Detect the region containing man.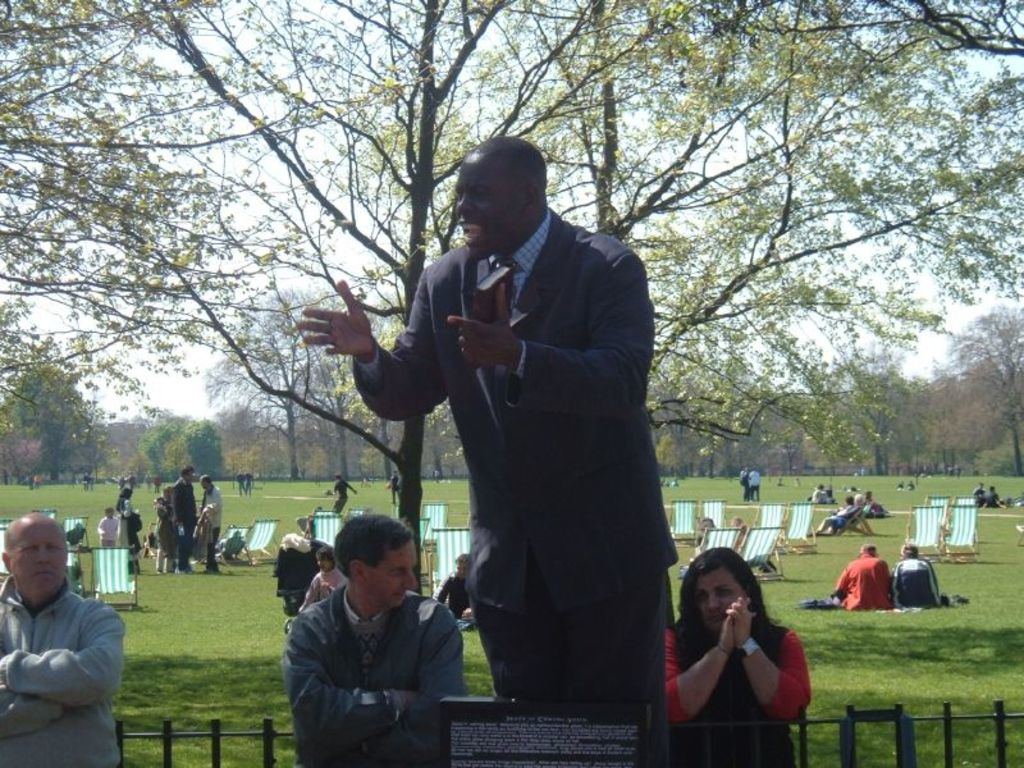
rect(434, 550, 481, 627).
